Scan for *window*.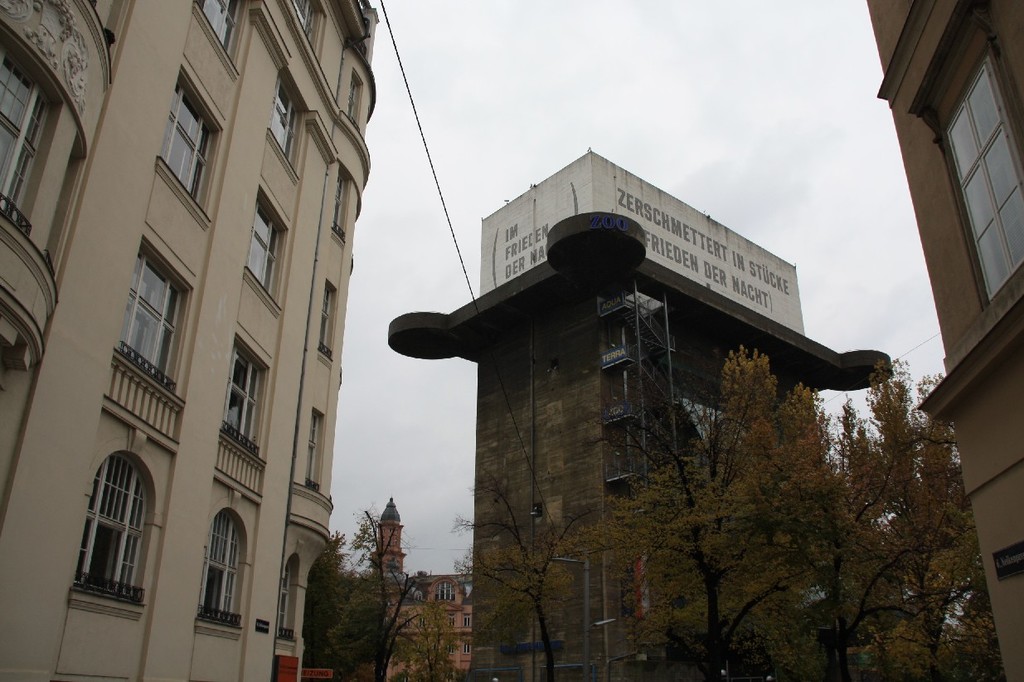
Scan result: box(463, 613, 470, 626).
